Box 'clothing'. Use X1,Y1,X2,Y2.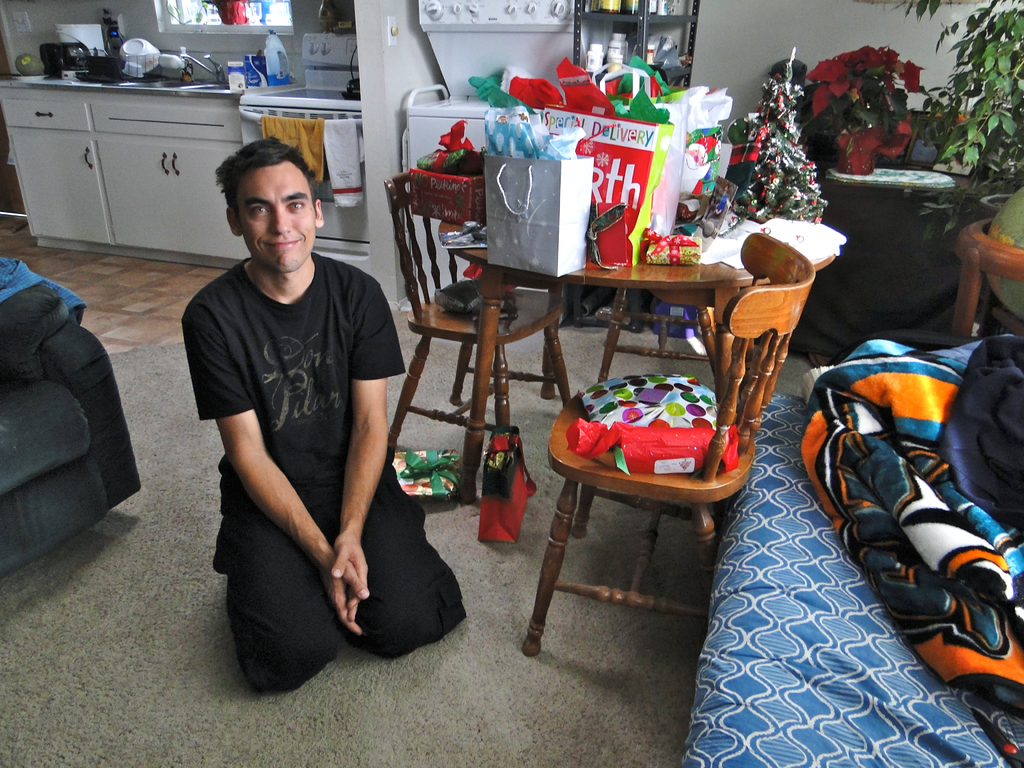
184,193,430,673.
